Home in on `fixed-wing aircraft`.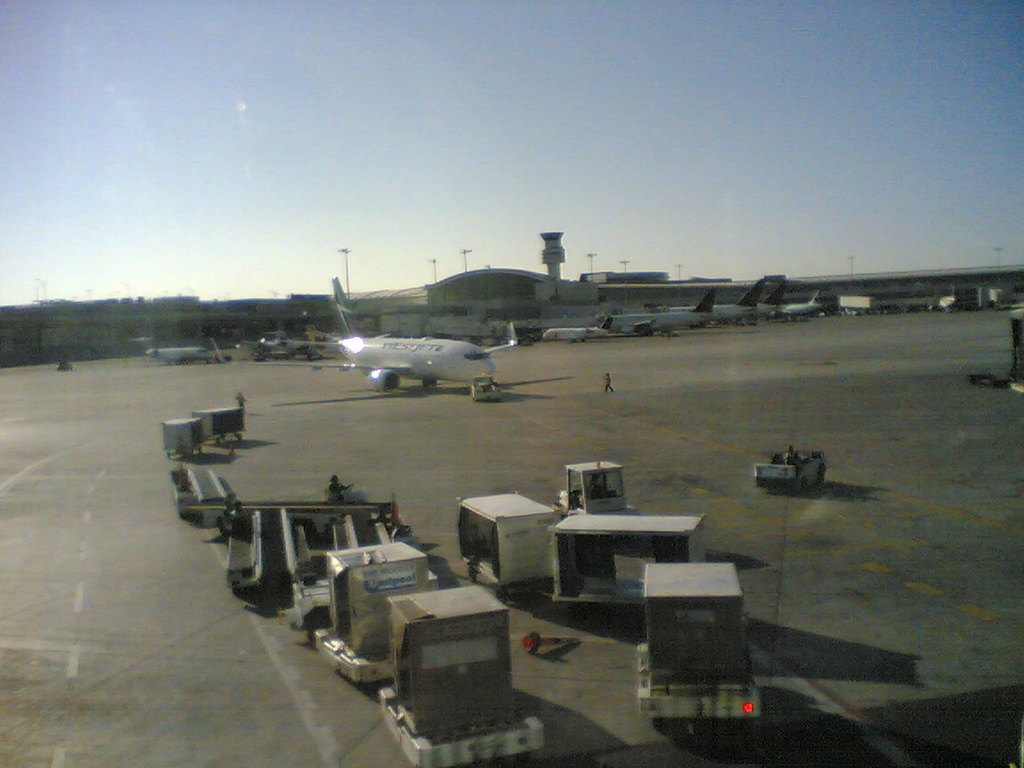
Homed in at {"x1": 244, "y1": 269, "x2": 519, "y2": 393}.
